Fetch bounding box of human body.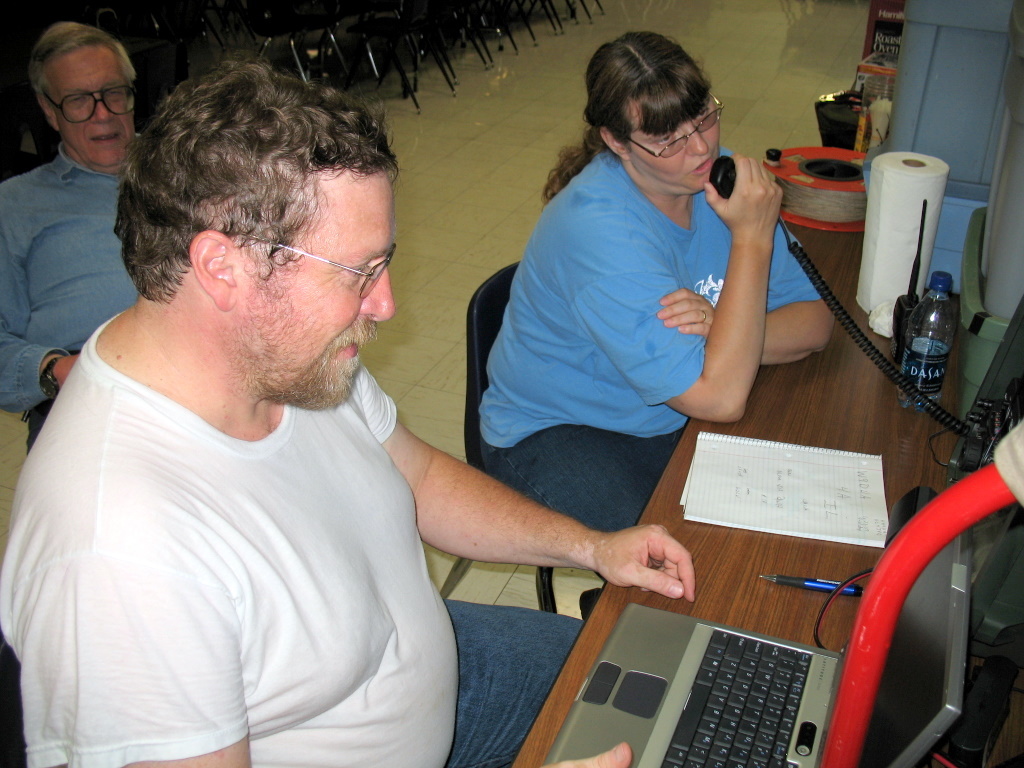
Bbox: bbox(59, 84, 700, 752).
